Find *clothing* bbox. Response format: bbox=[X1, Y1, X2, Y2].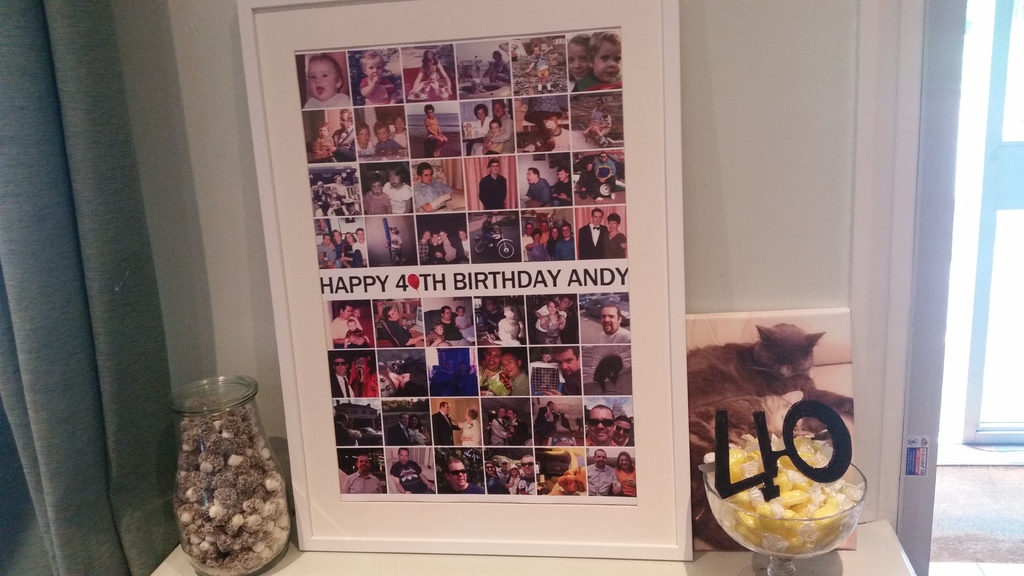
bbox=[474, 115, 493, 138].
